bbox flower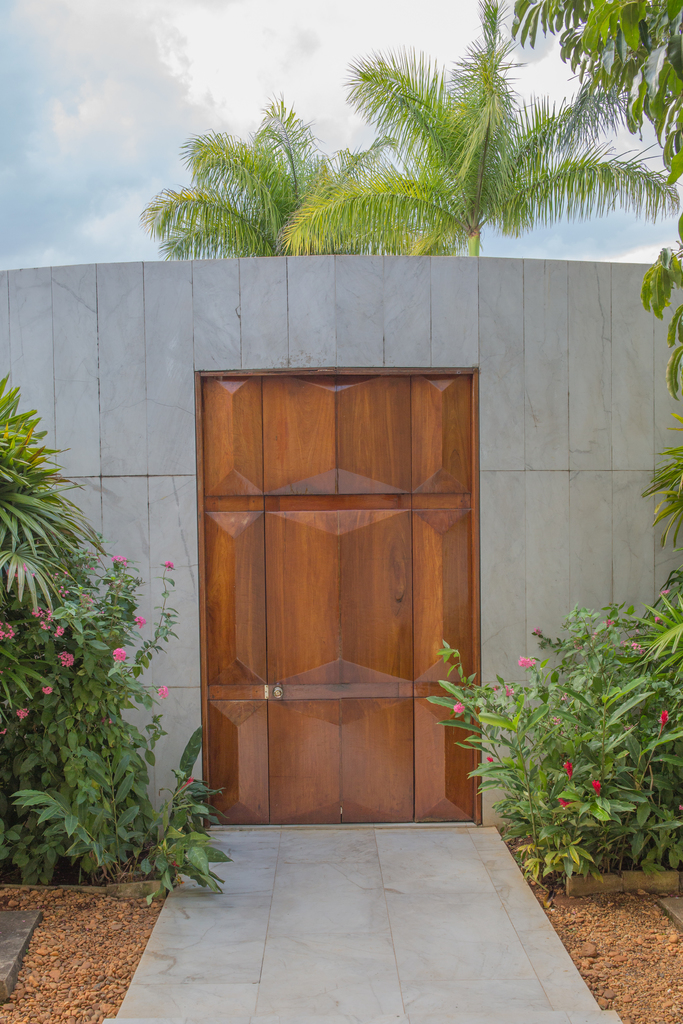
111,646,127,665
